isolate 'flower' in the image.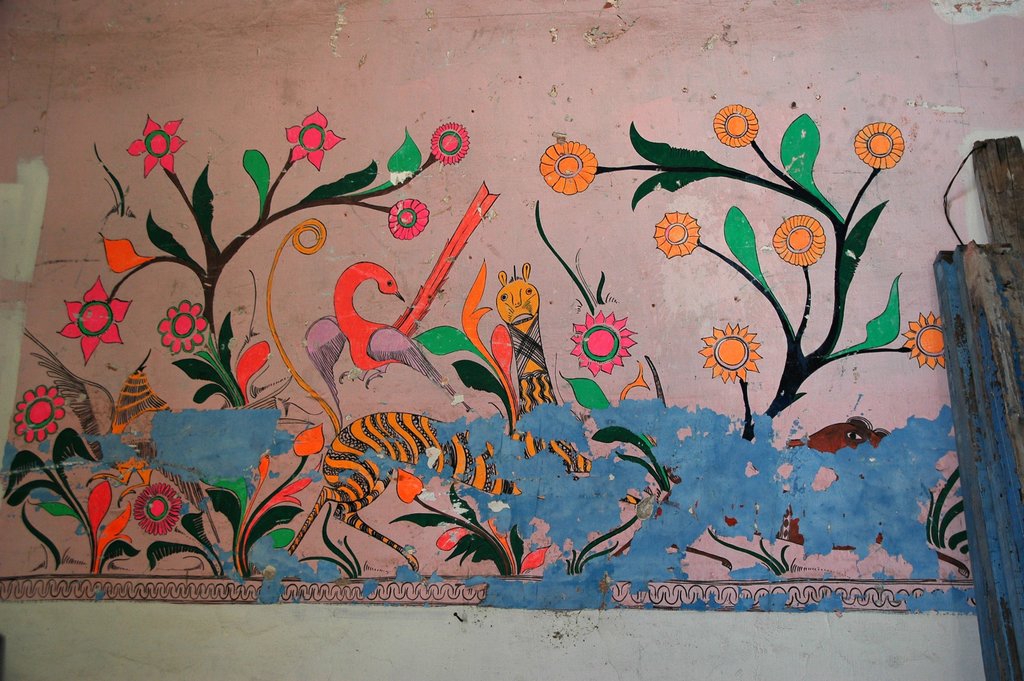
Isolated region: x1=535, y1=143, x2=598, y2=197.
